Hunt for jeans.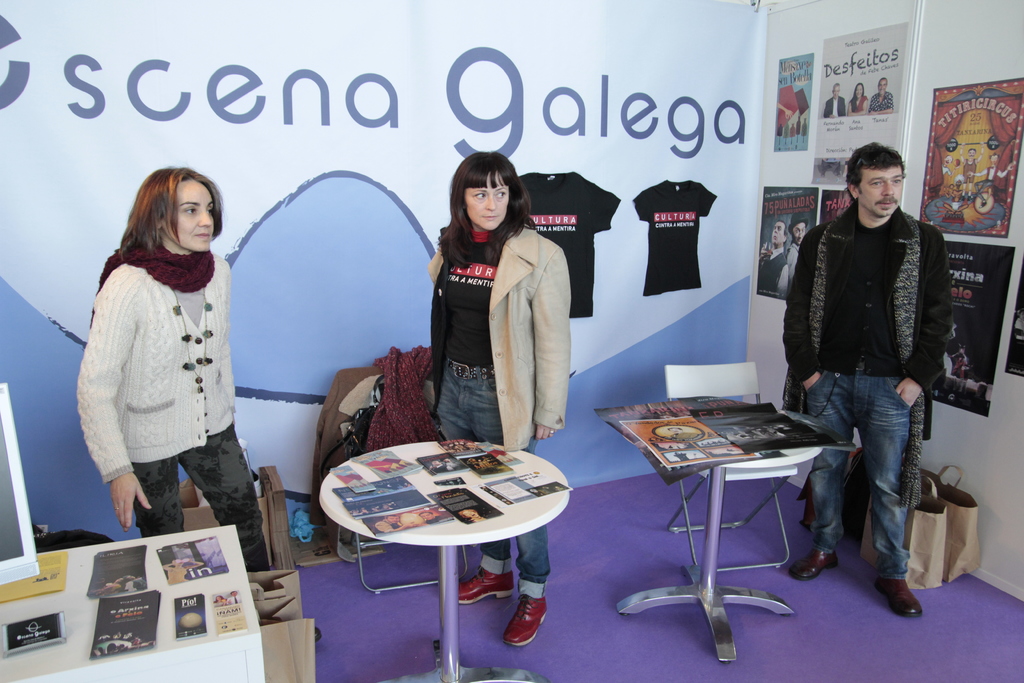
Hunted down at 437 363 552 600.
